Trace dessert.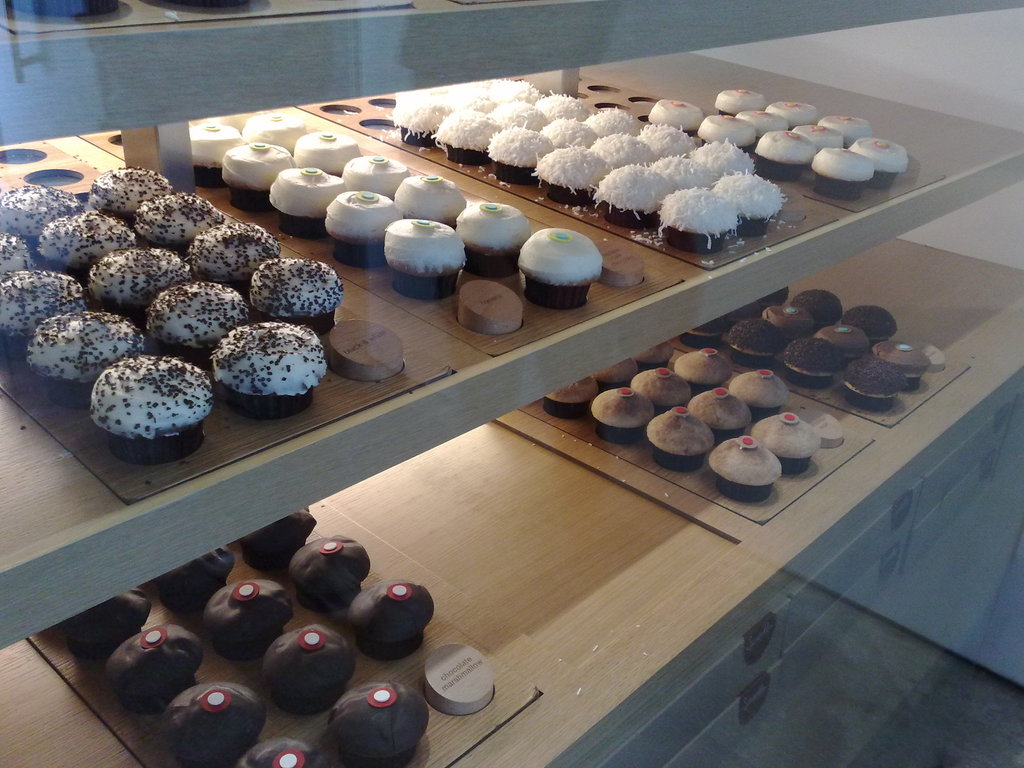
Traced to <box>333,189,404,263</box>.
